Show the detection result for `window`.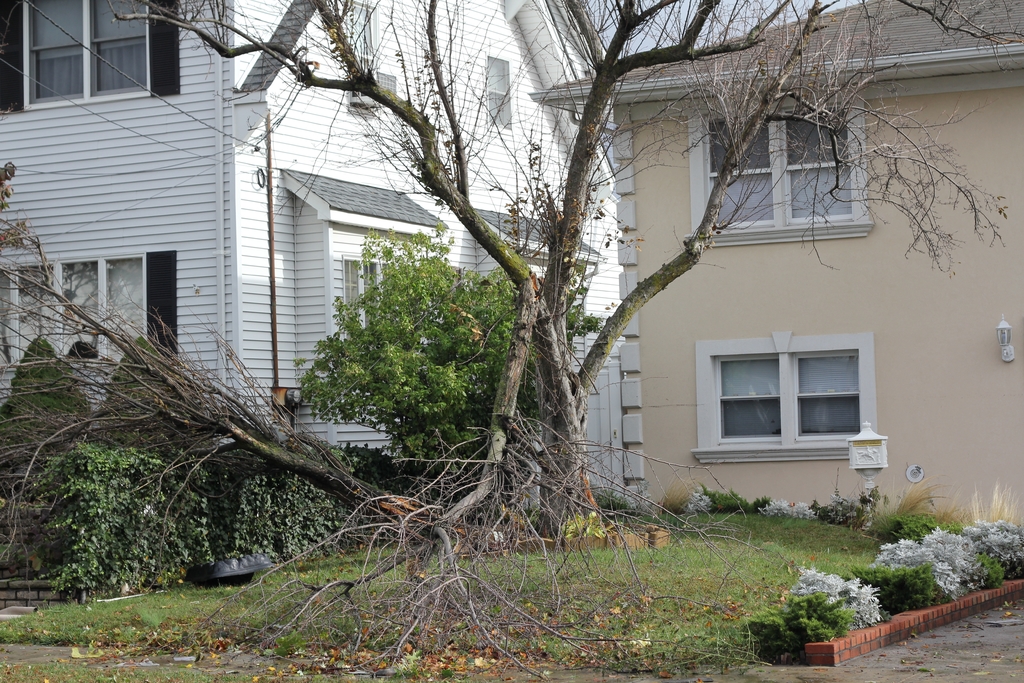
bbox=(480, 62, 518, 132).
